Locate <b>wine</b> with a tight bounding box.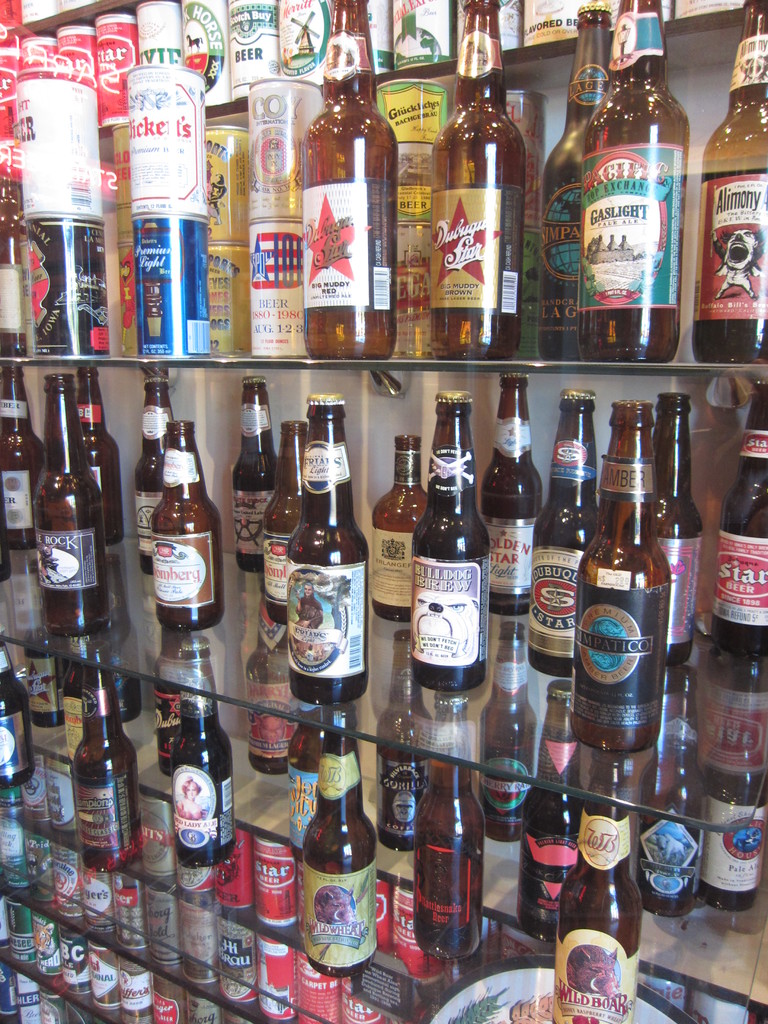
373,626,426,853.
